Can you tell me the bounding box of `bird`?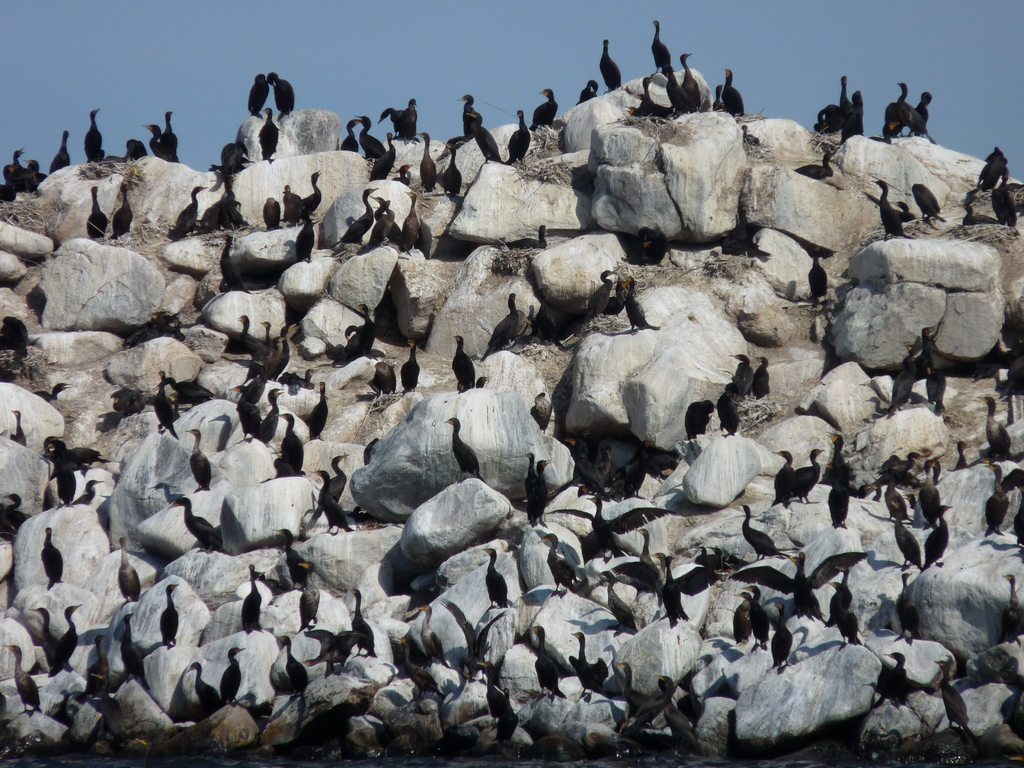
{"left": 469, "top": 114, "right": 504, "bottom": 163}.
